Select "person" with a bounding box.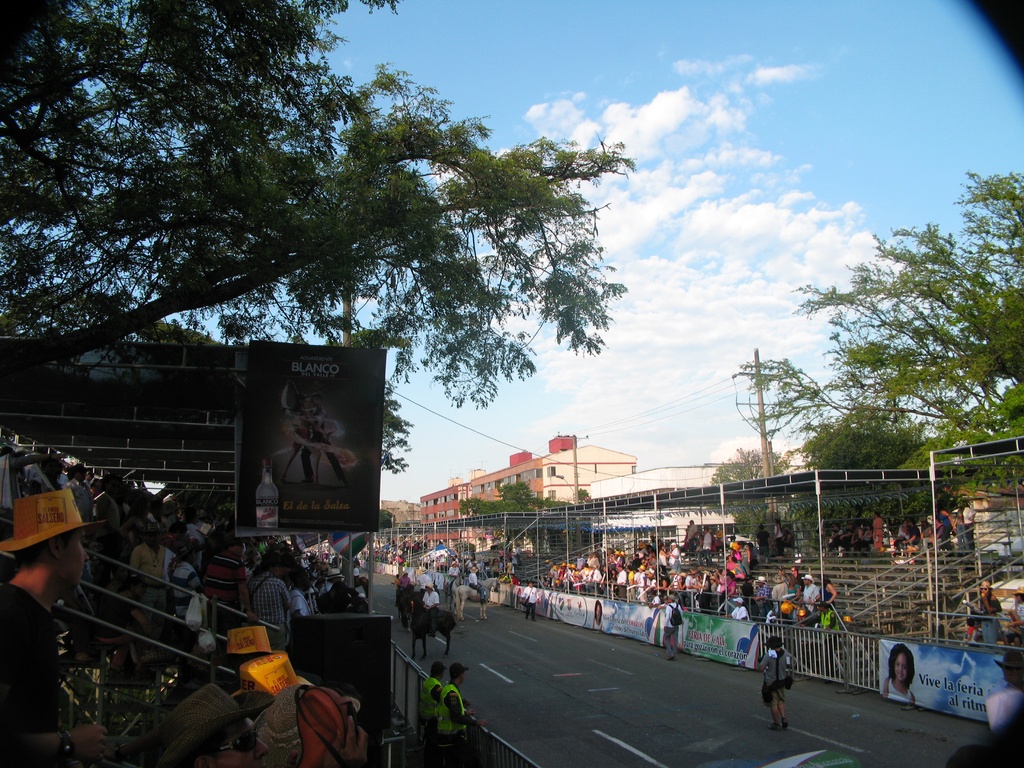
left=800, top=574, right=821, bottom=618.
